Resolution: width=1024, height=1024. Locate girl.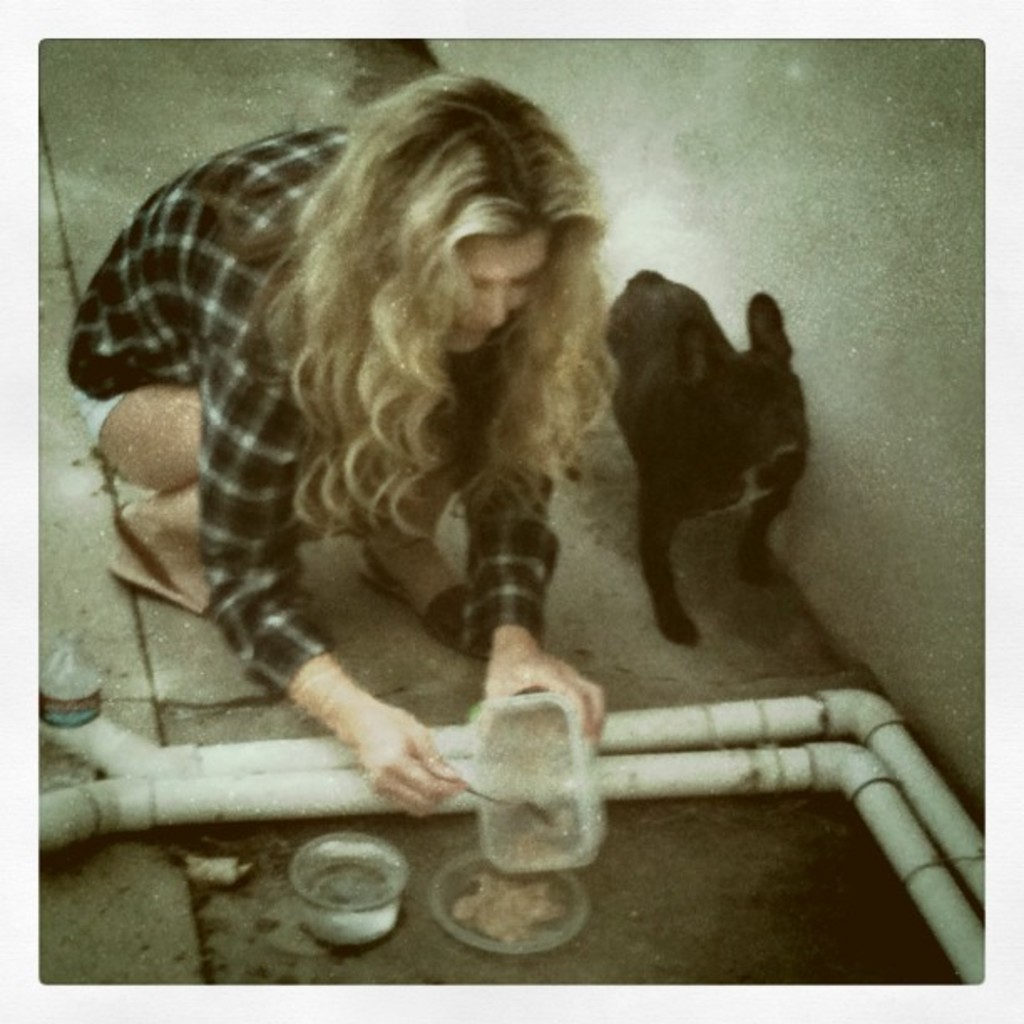
64:70:609:815.
